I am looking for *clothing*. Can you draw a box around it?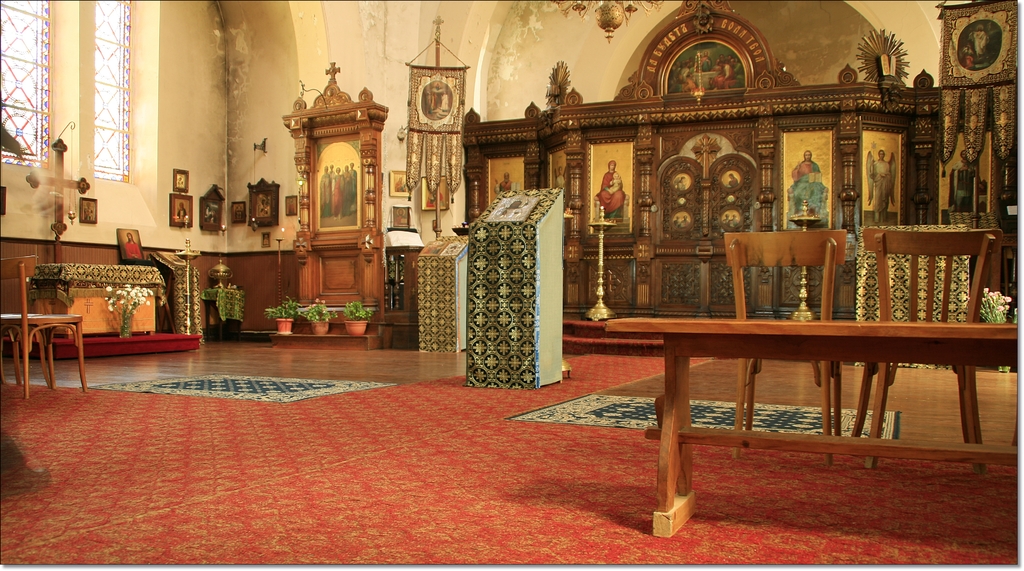
Sure, the bounding box is Rect(318, 176, 358, 215).
